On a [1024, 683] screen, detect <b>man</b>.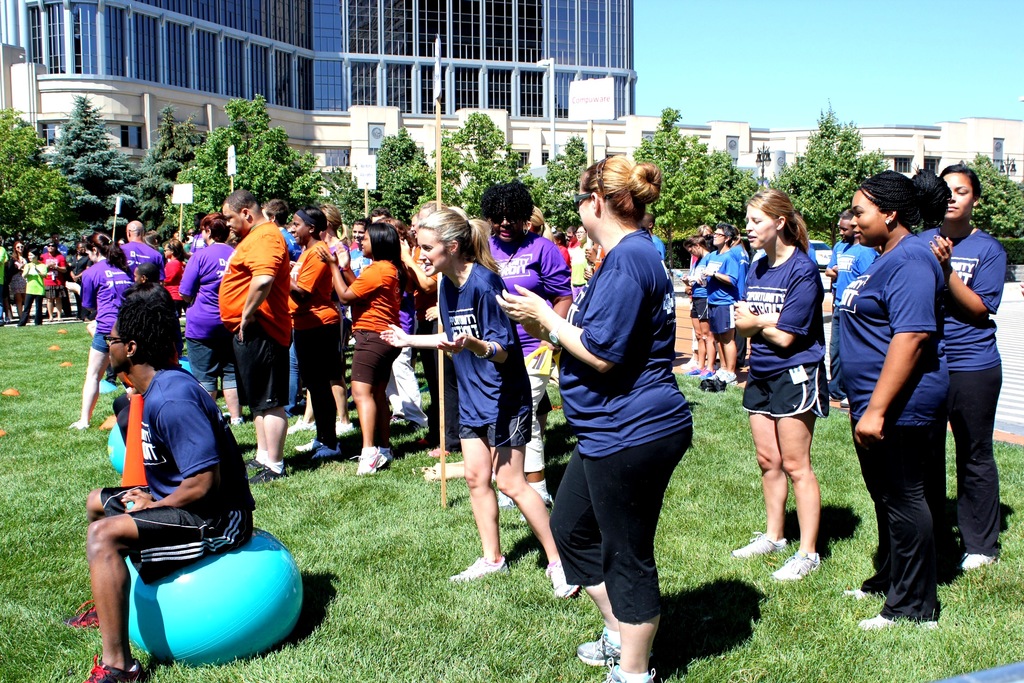
<region>824, 237, 844, 281</region>.
